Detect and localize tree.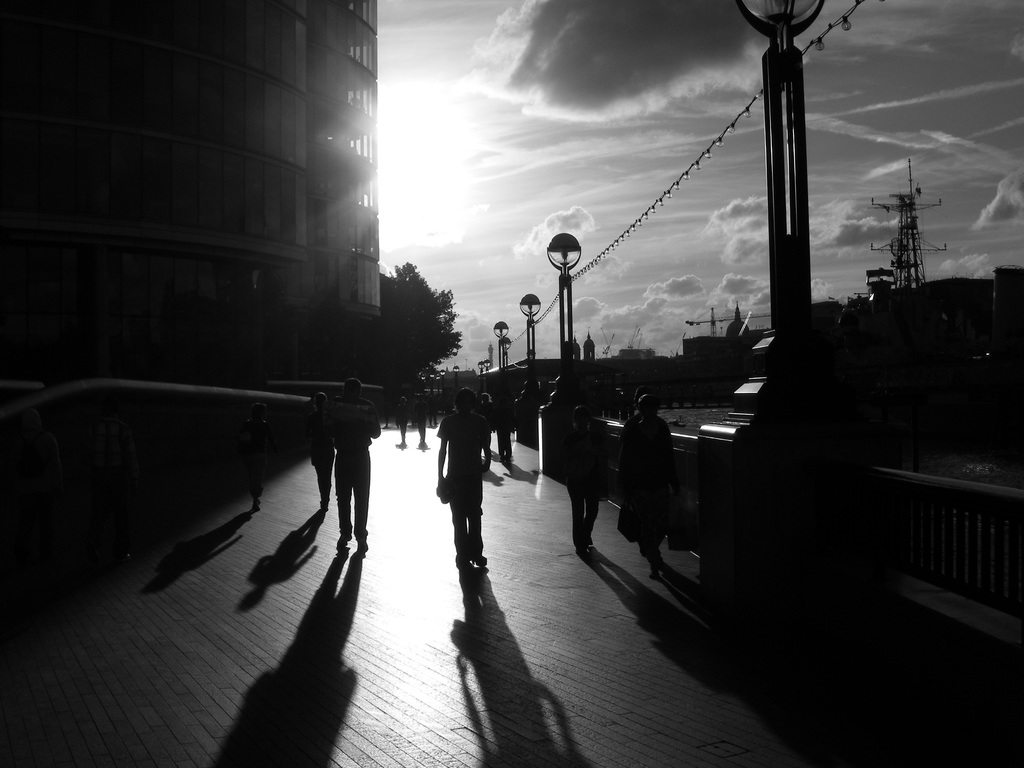
Localized at [x1=363, y1=248, x2=454, y2=383].
